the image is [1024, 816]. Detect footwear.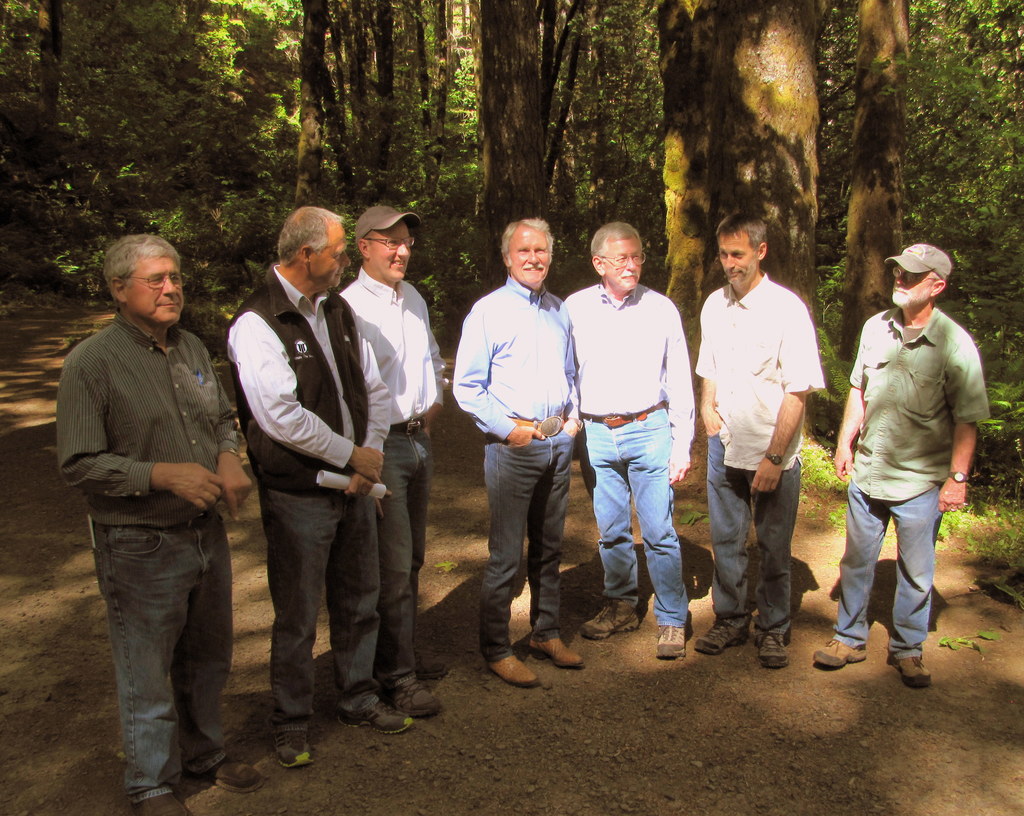
Detection: 812:633:873:665.
